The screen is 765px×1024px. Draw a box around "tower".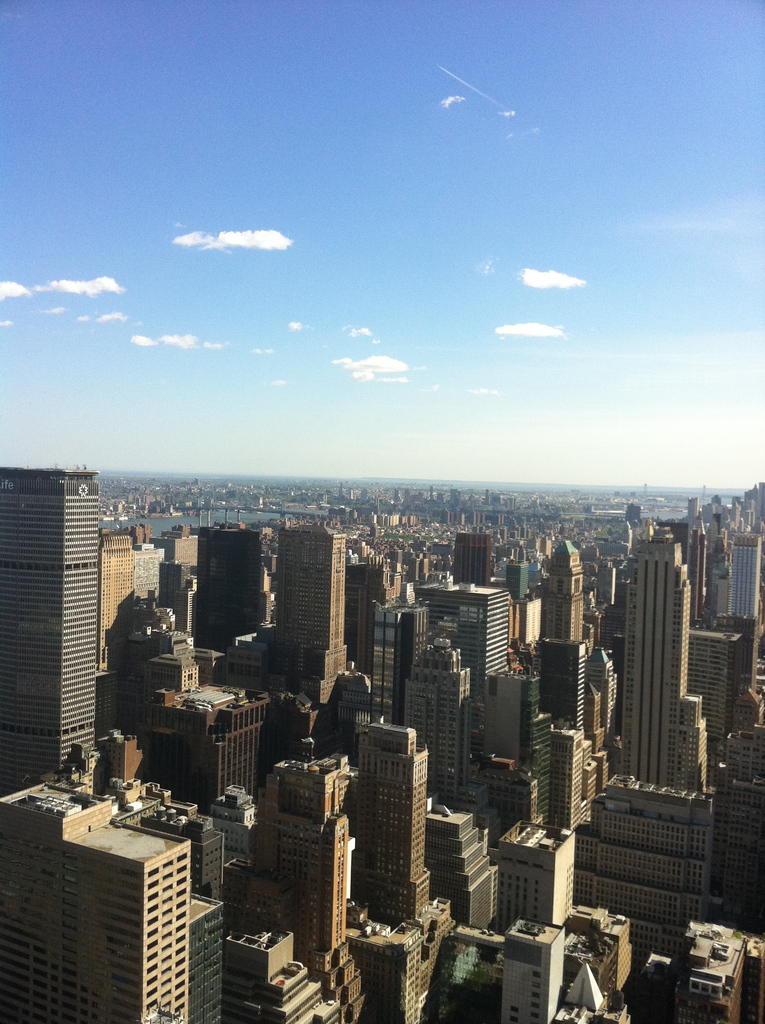
bbox(582, 767, 717, 968).
